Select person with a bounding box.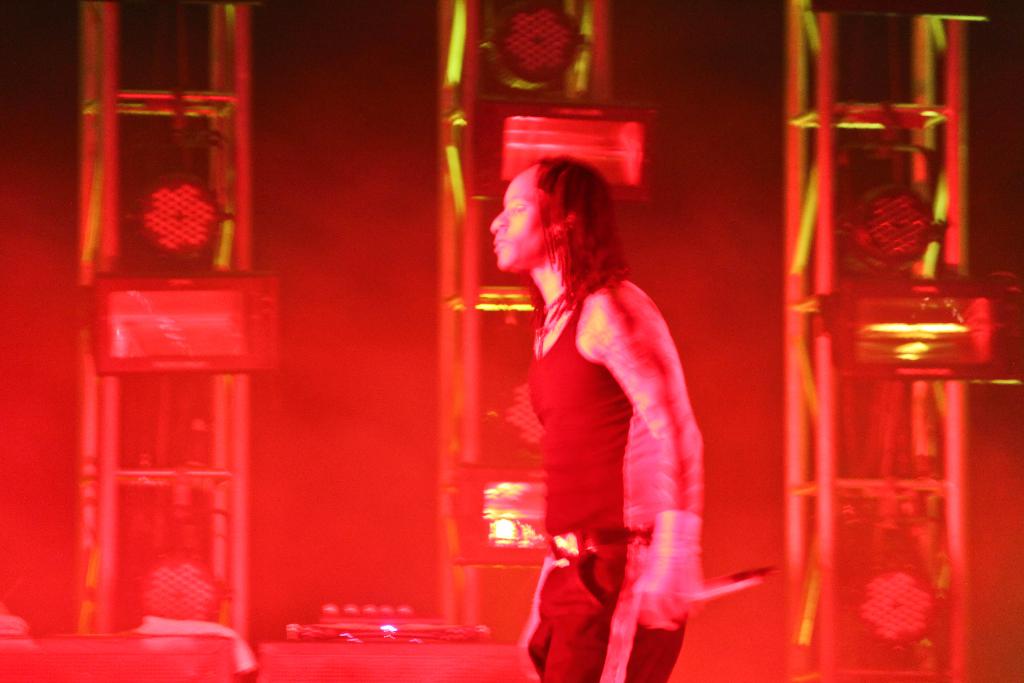
rect(481, 140, 728, 669).
